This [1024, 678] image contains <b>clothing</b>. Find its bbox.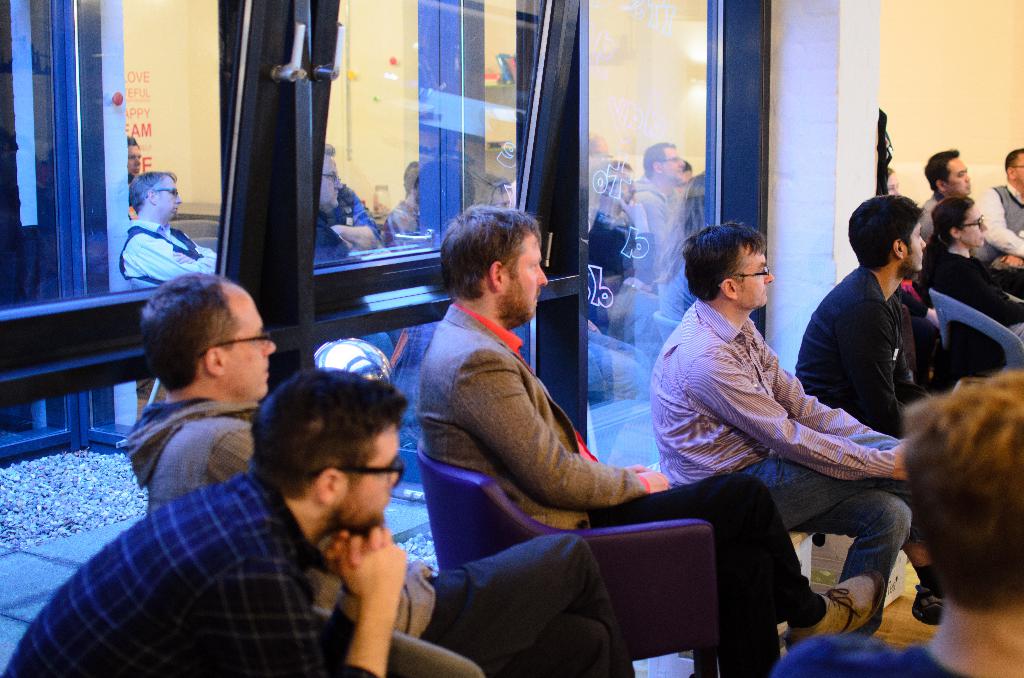
315,216,355,262.
